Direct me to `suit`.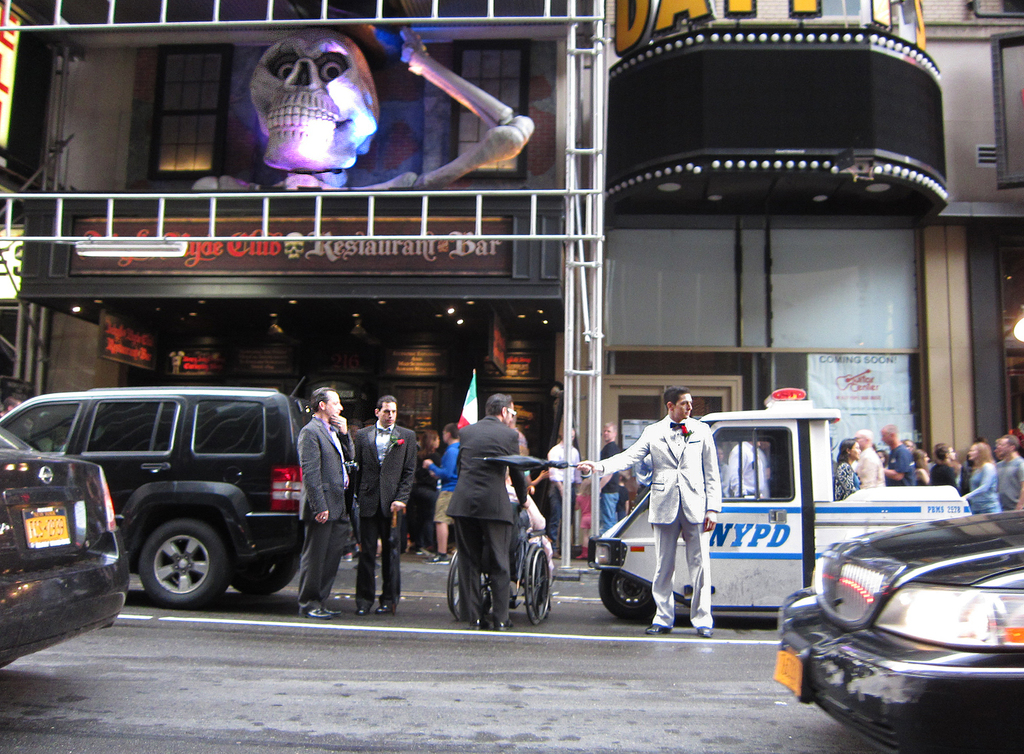
Direction: 596:412:720:632.
